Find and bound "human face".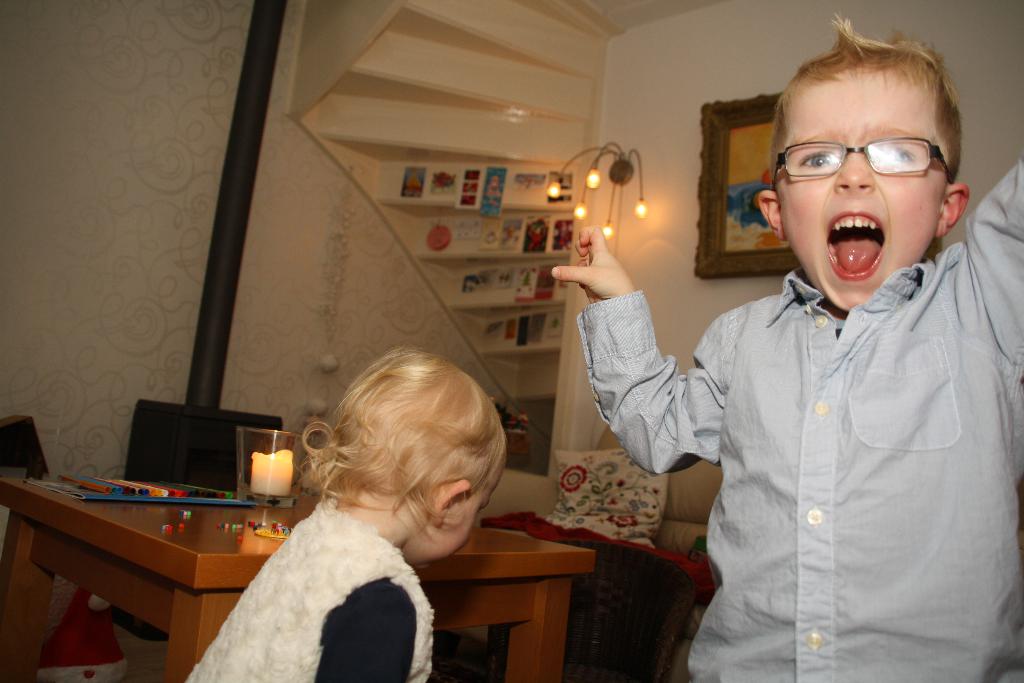
Bound: pyautogui.locateOnScreen(781, 76, 942, 305).
